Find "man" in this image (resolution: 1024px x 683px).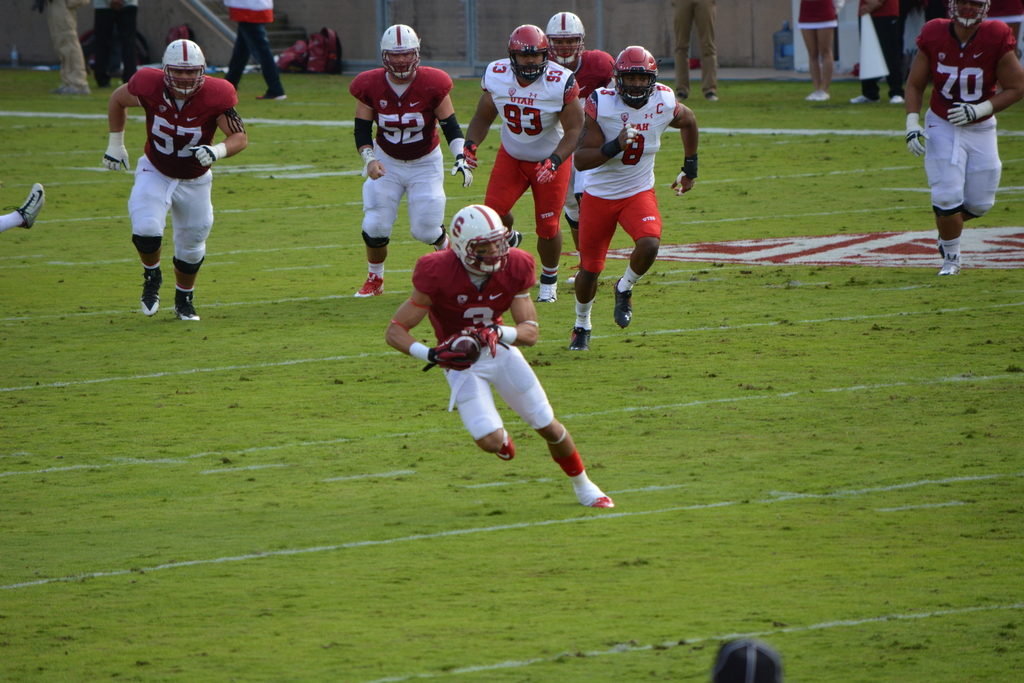
[x1=545, y1=9, x2=615, y2=284].
